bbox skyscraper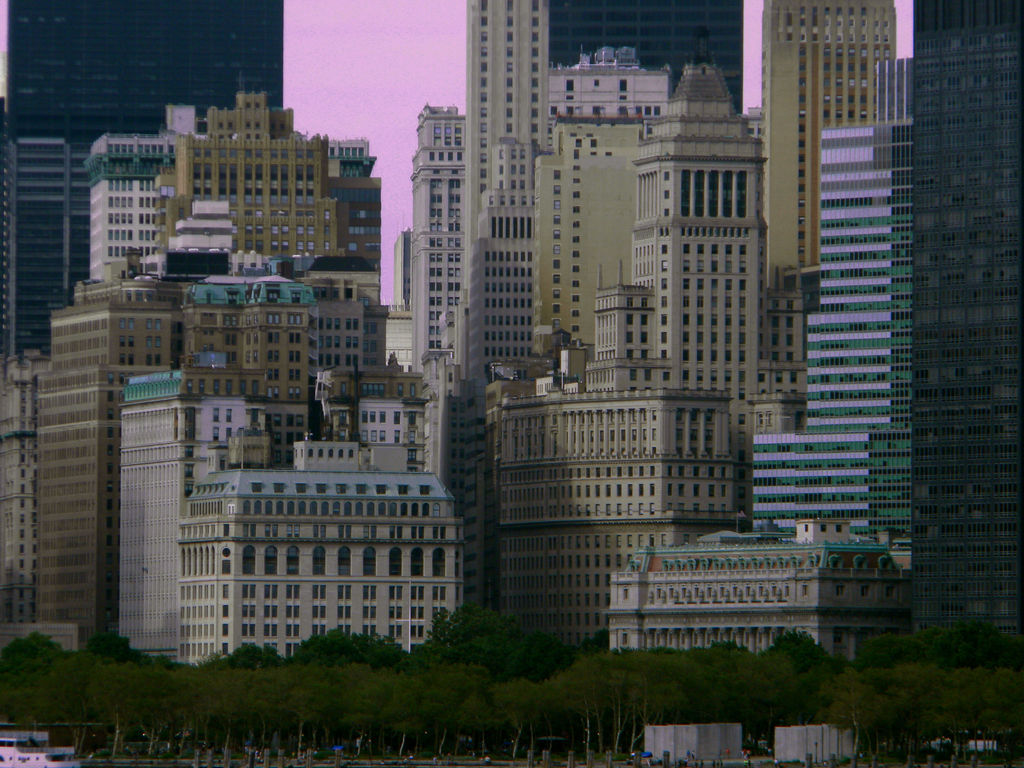
<region>910, 3, 1023, 665</region>
